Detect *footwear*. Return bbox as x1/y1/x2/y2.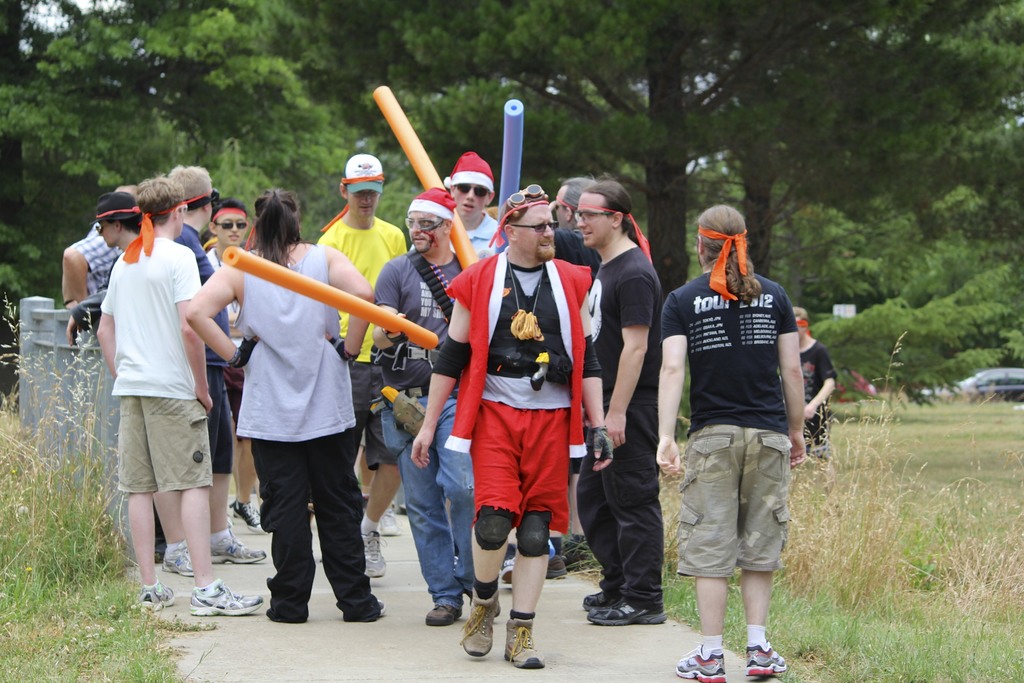
269/608/307/623.
